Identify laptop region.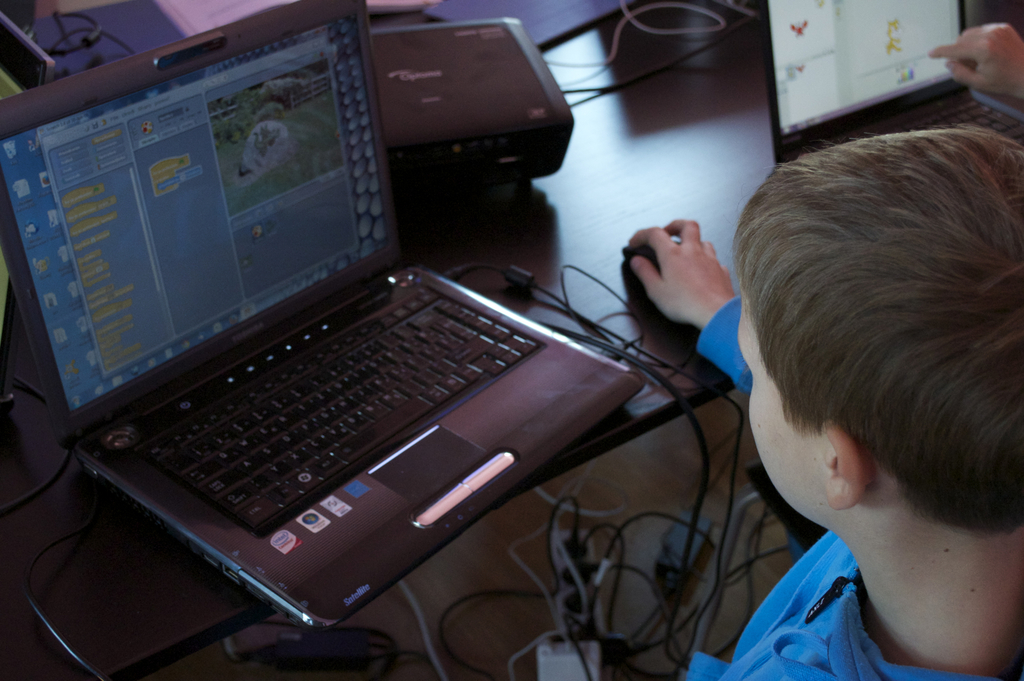
Region: 755, 0, 1023, 172.
